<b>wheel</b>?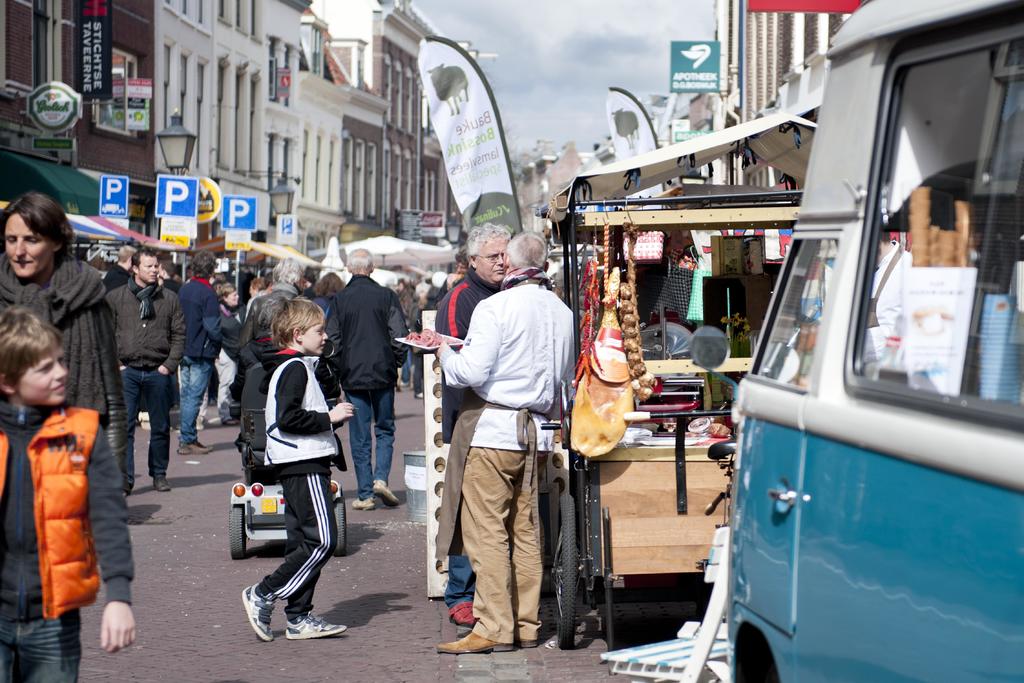
bbox(550, 489, 581, 652)
